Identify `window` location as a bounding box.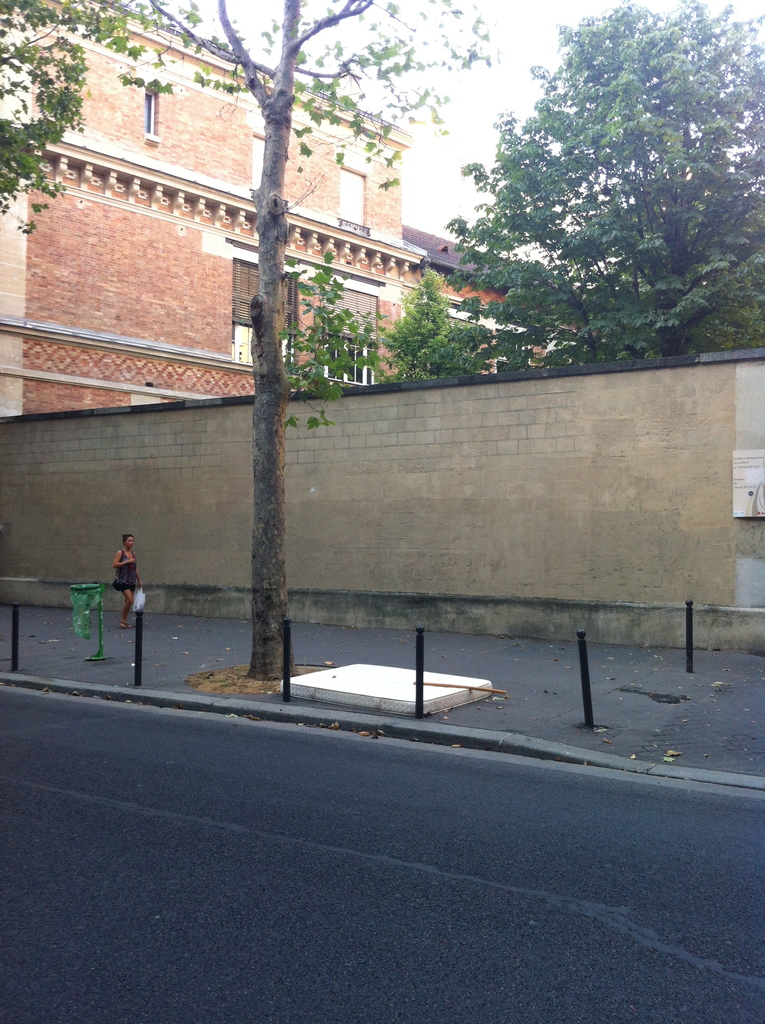
{"x1": 334, "y1": 155, "x2": 379, "y2": 225}.
